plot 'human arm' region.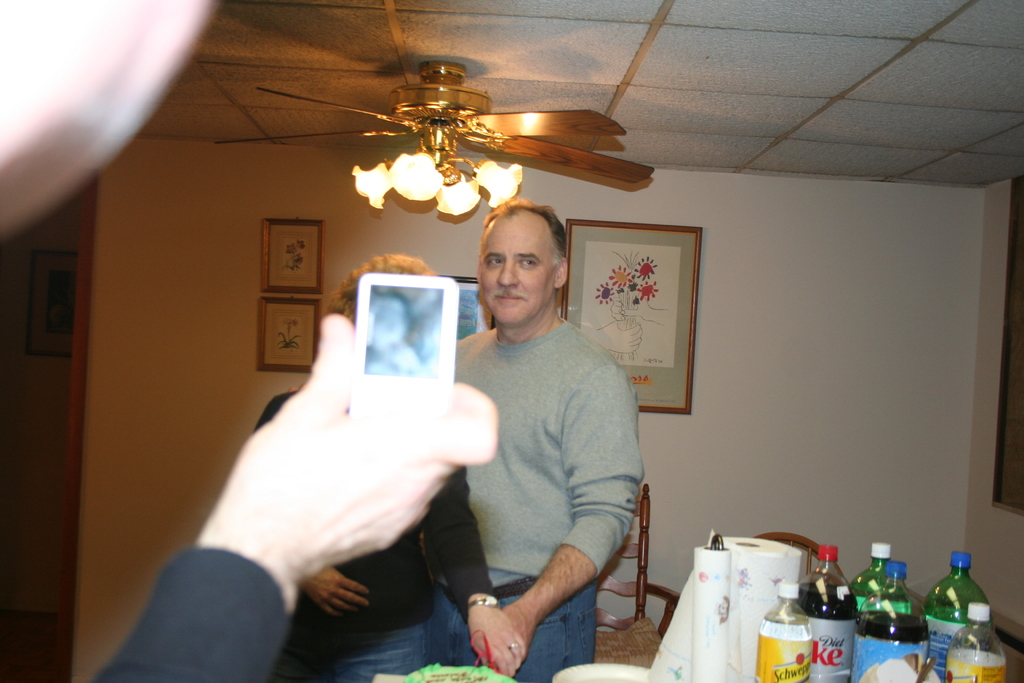
Plotted at locate(231, 395, 391, 619).
